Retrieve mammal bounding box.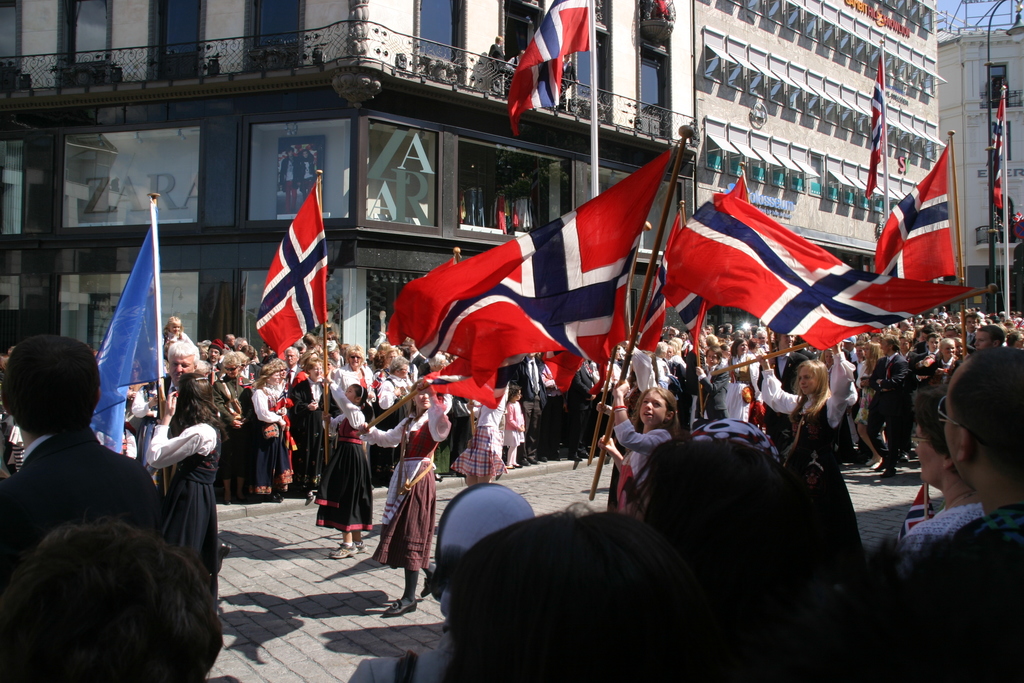
Bounding box: box(557, 54, 577, 91).
